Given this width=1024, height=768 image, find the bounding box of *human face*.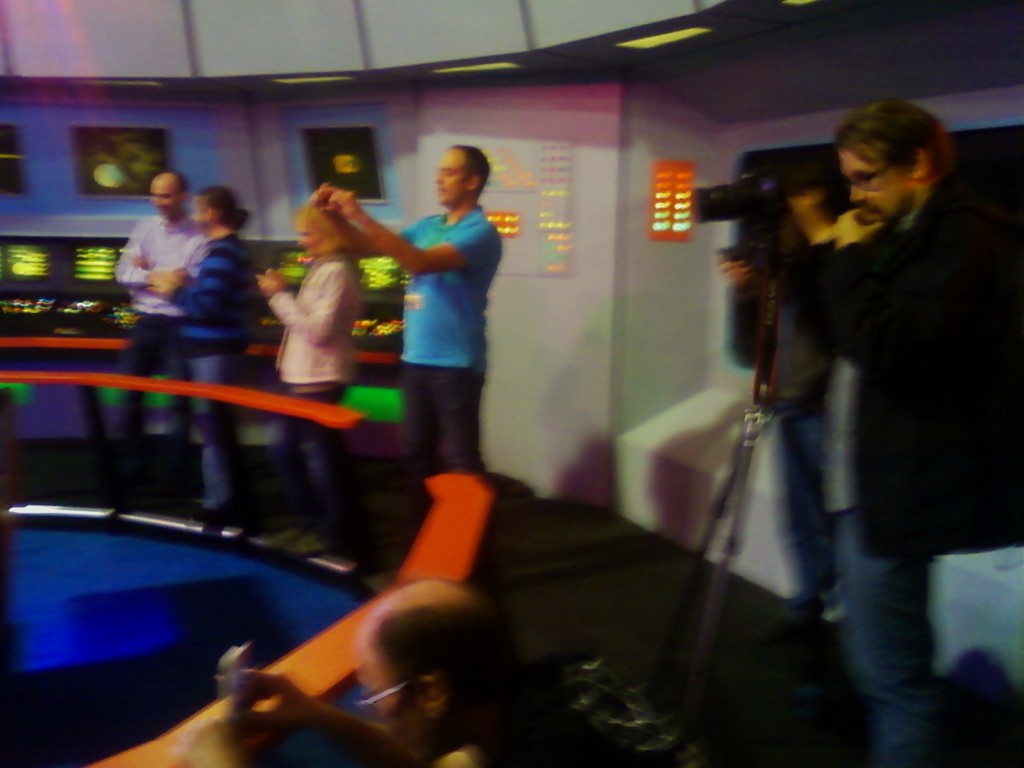
{"x1": 426, "y1": 134, "x2": 461, "y2": 210}.
